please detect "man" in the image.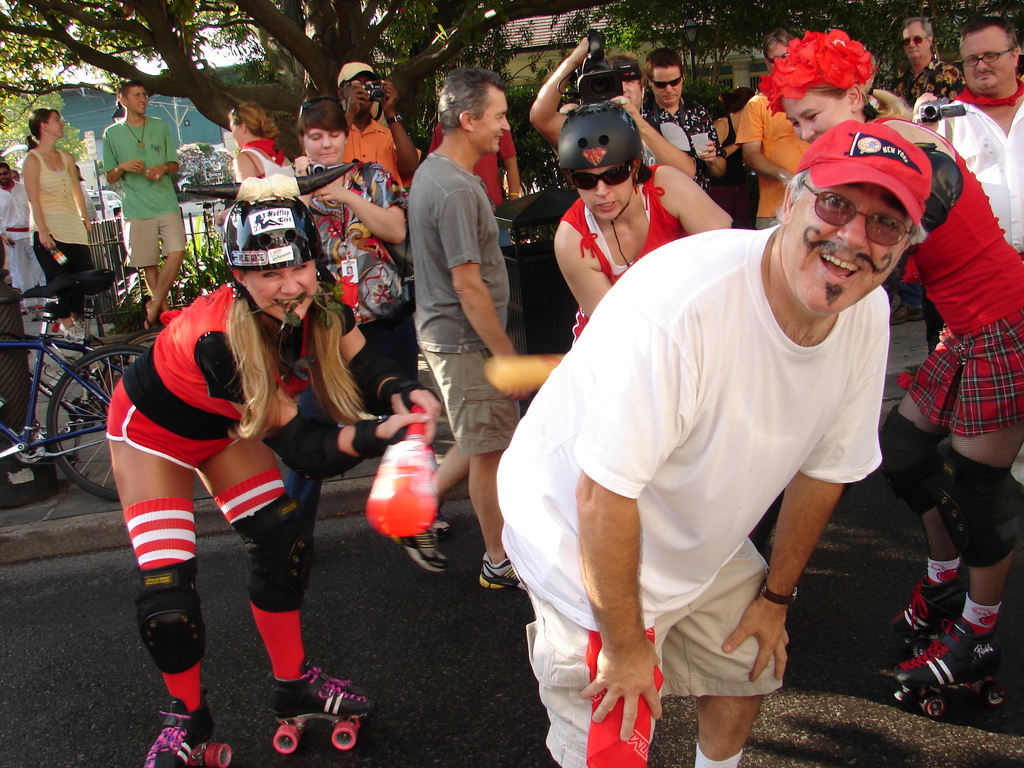
[x1=100, y1=89, x2=186, y2=321].
